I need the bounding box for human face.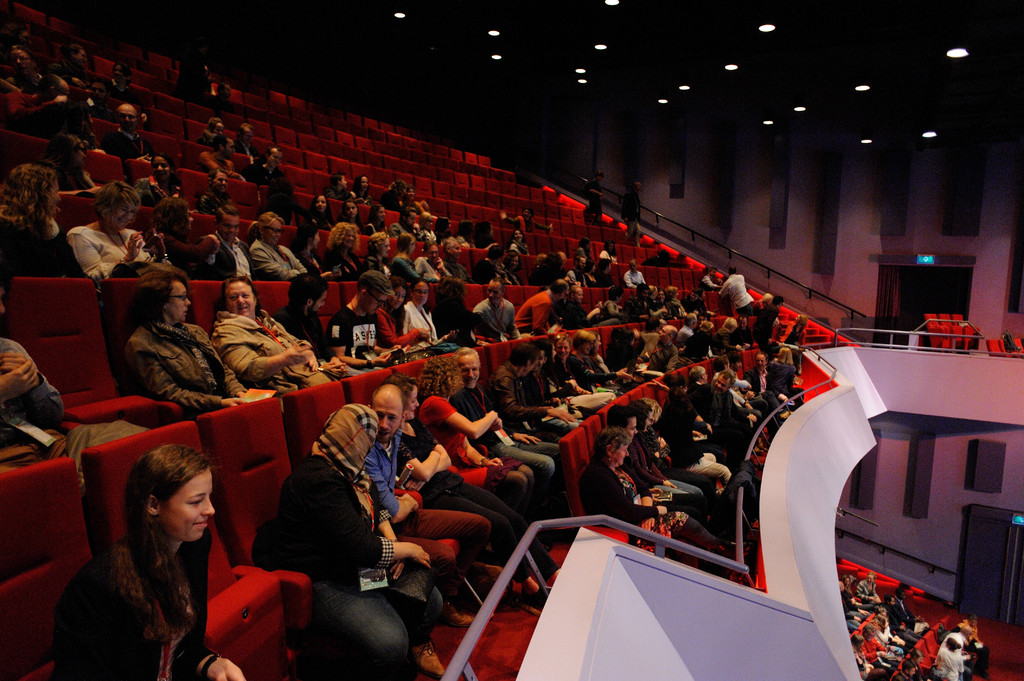
Here it is: (x1=703, y1=369, x2=712, y2=384).
